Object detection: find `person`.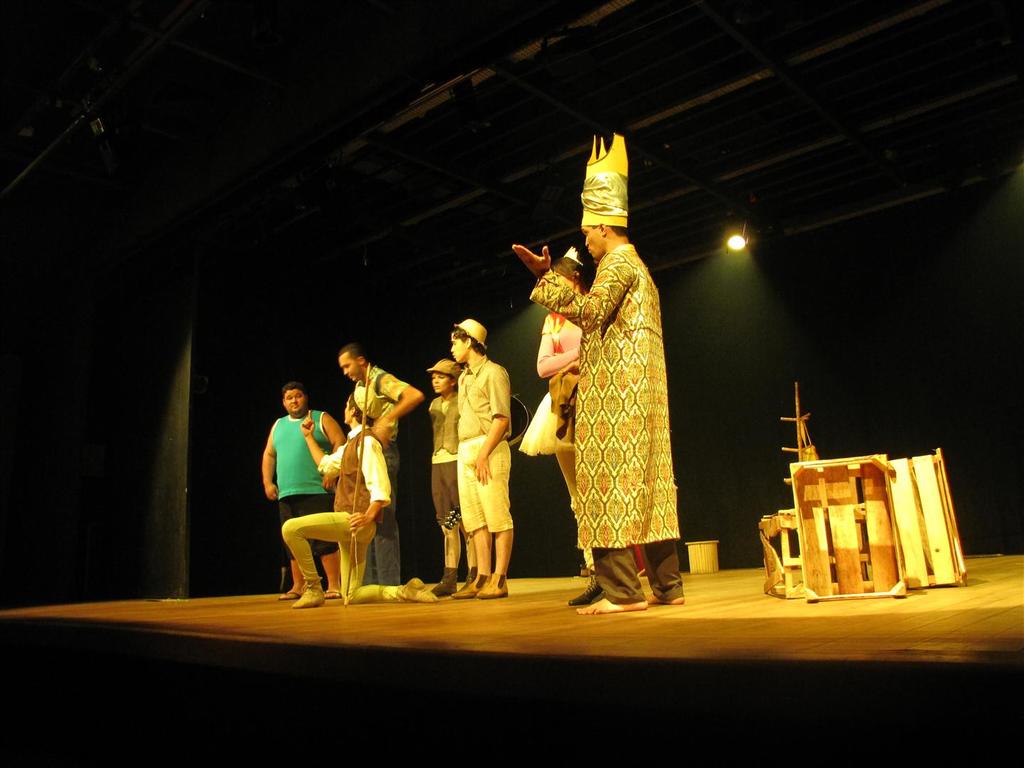
337/346/419/597.
